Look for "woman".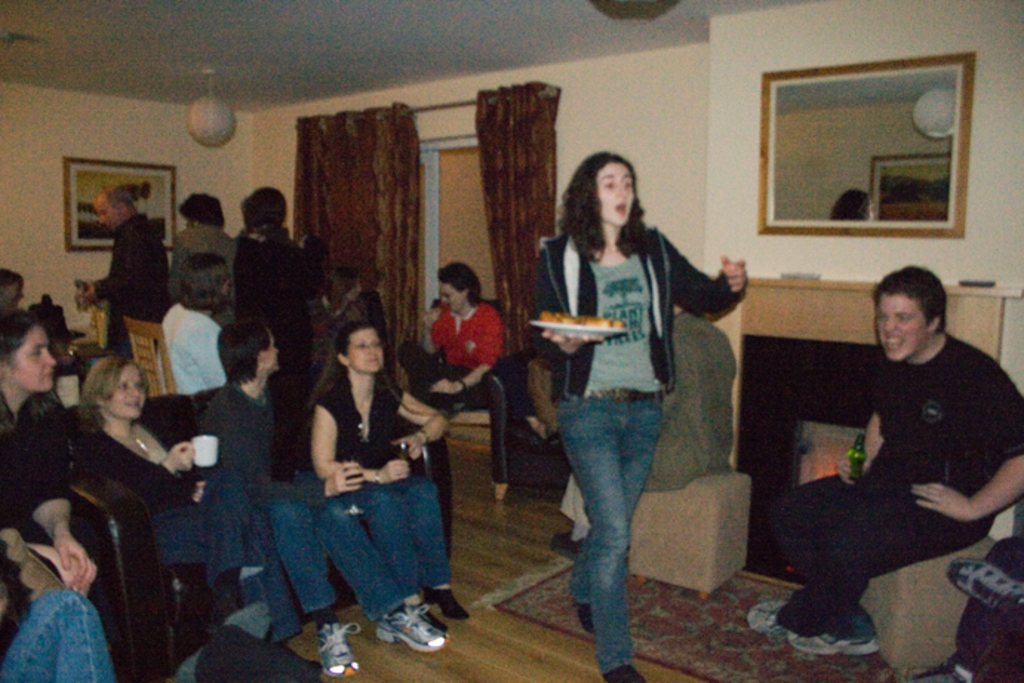
Found: <bbox>402, 256, 499, 470</bbox>.
